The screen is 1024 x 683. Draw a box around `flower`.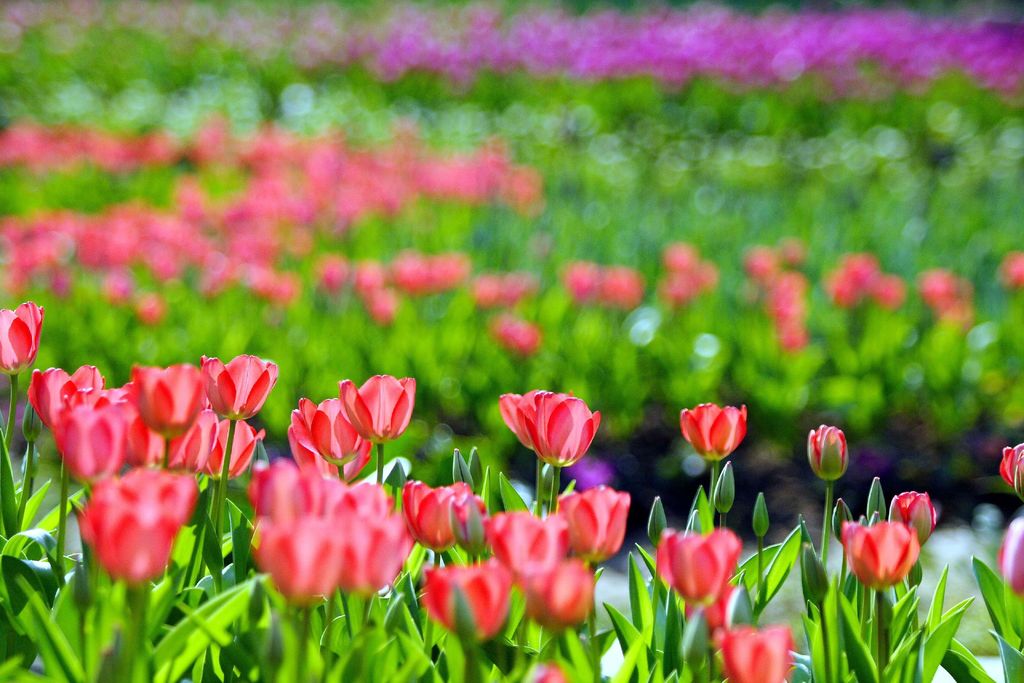
bbox=(999, 440, 1023, 493).
